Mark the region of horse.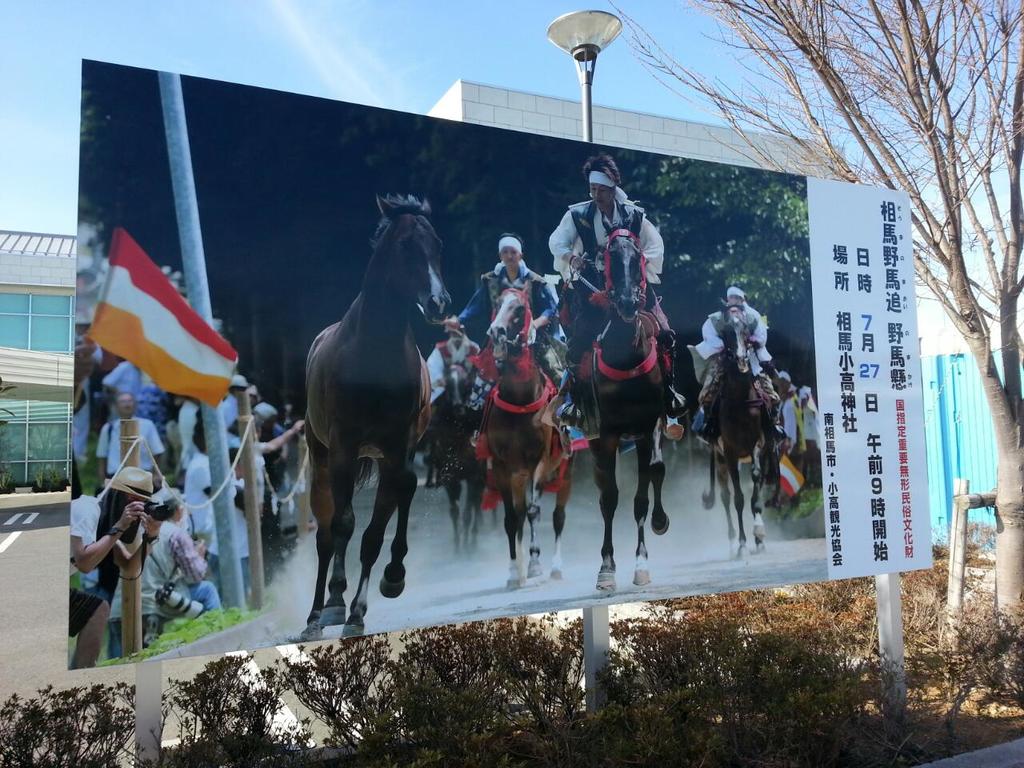
Region: (300, 190, 454, 644).
